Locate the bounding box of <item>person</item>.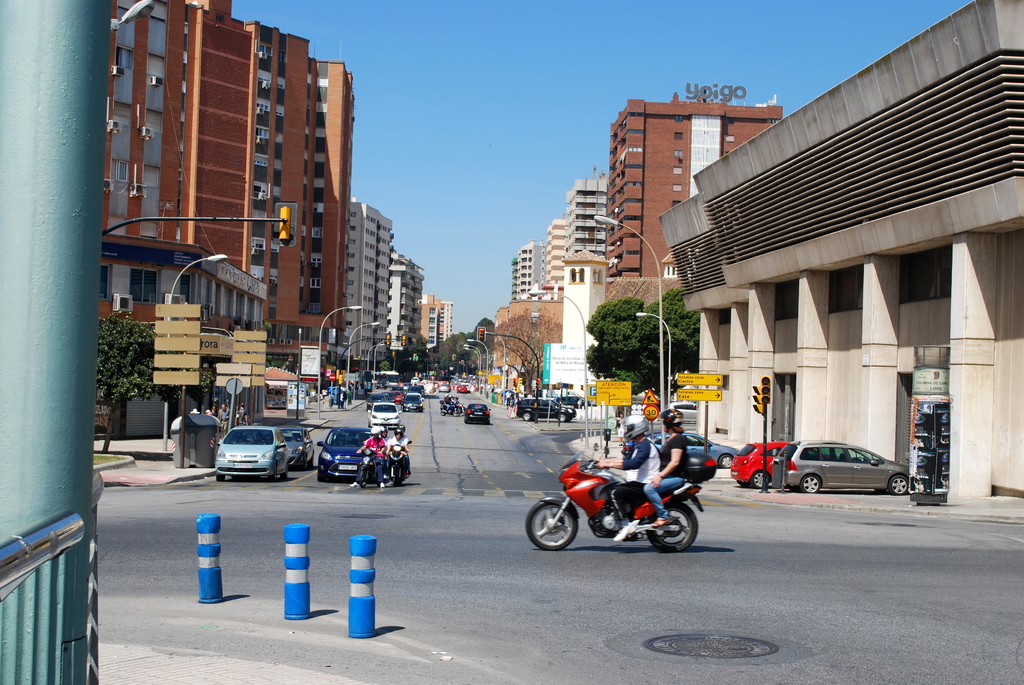
Bounding box: [380,418,411,483].
